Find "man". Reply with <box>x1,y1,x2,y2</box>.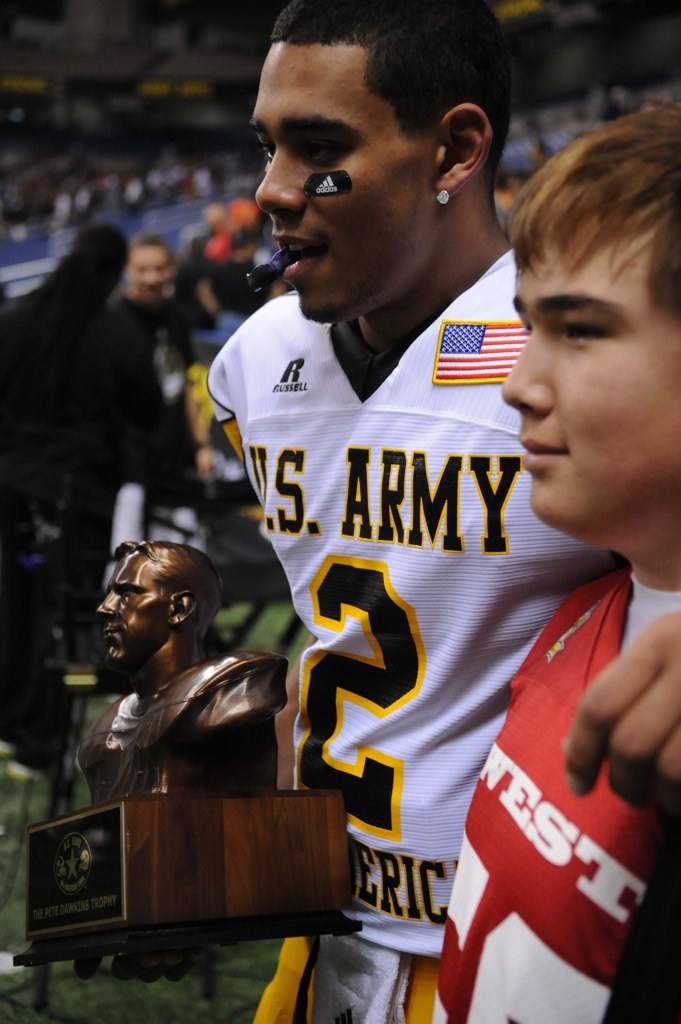
<box>426,95,680,1023</box>.
